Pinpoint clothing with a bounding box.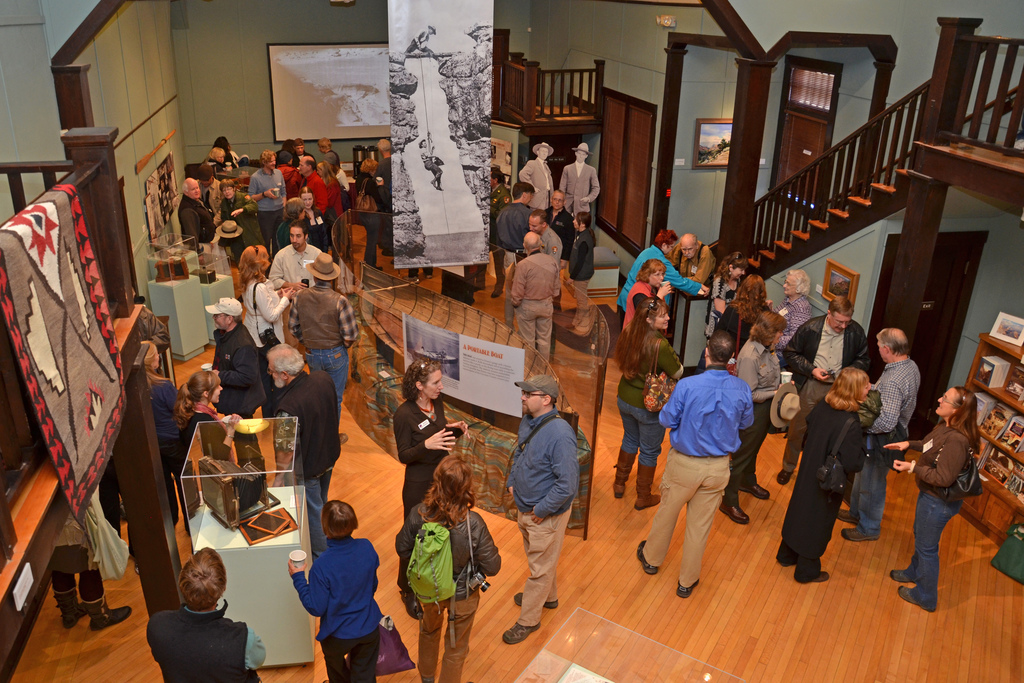
[x1=515, y1=154, x2=556, y2=208].
